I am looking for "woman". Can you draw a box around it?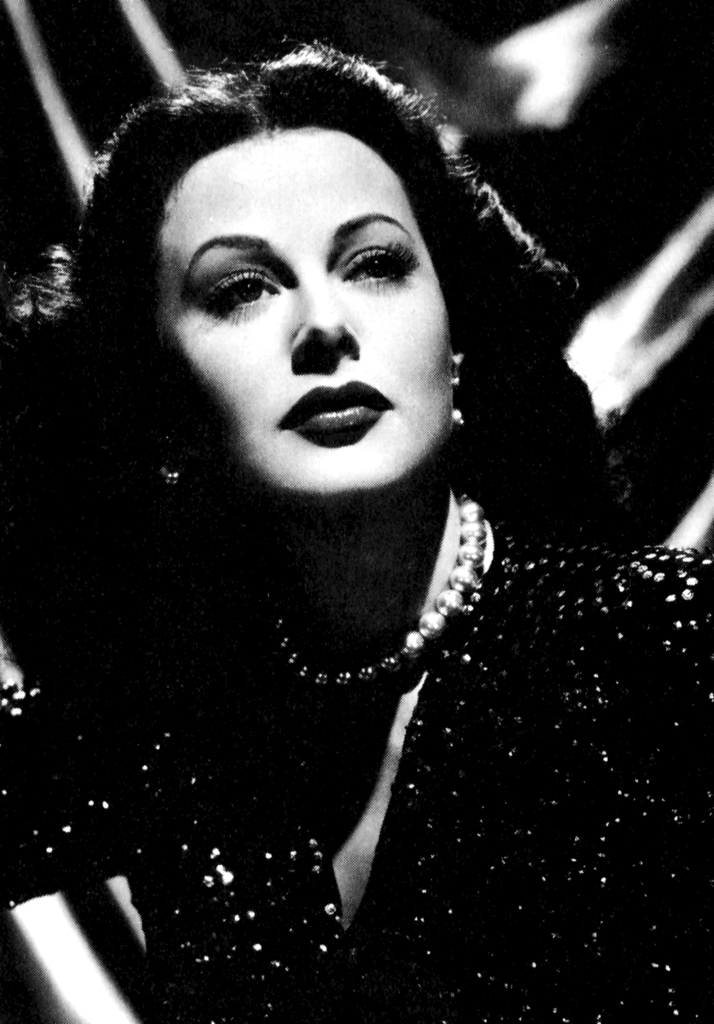
Sure, the bounding box is {"left": 4, "top": 20, "right": 596, "bottom": 958}.
